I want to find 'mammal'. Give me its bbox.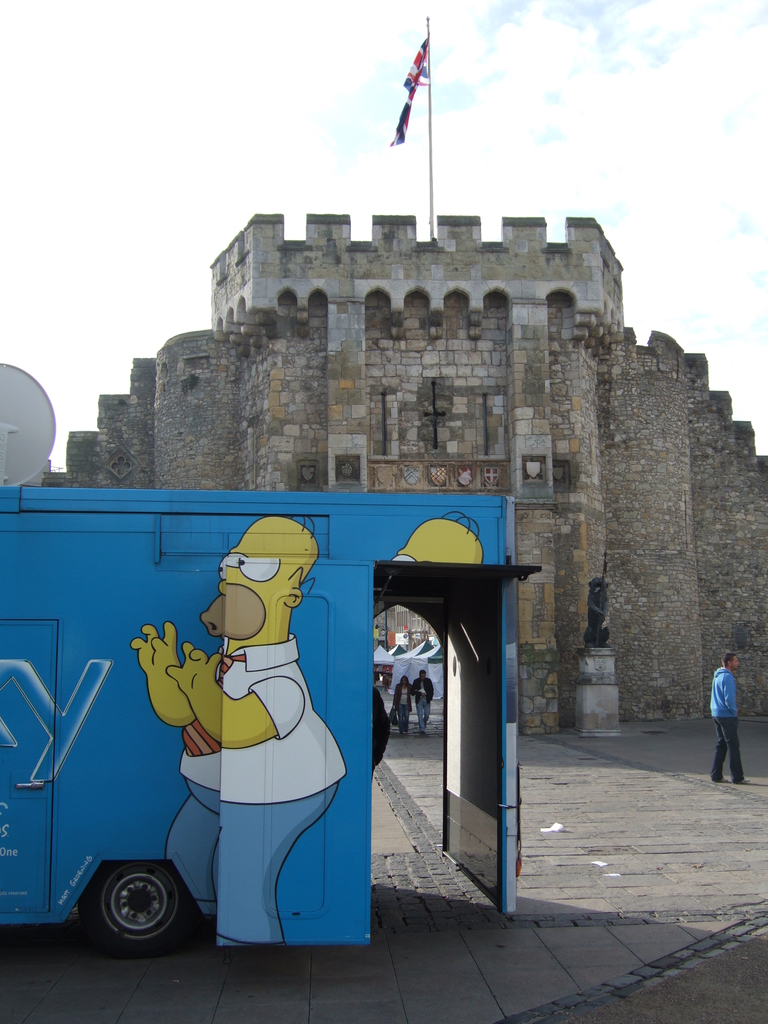
(left=412, top=668, right=435, bottom=735).
